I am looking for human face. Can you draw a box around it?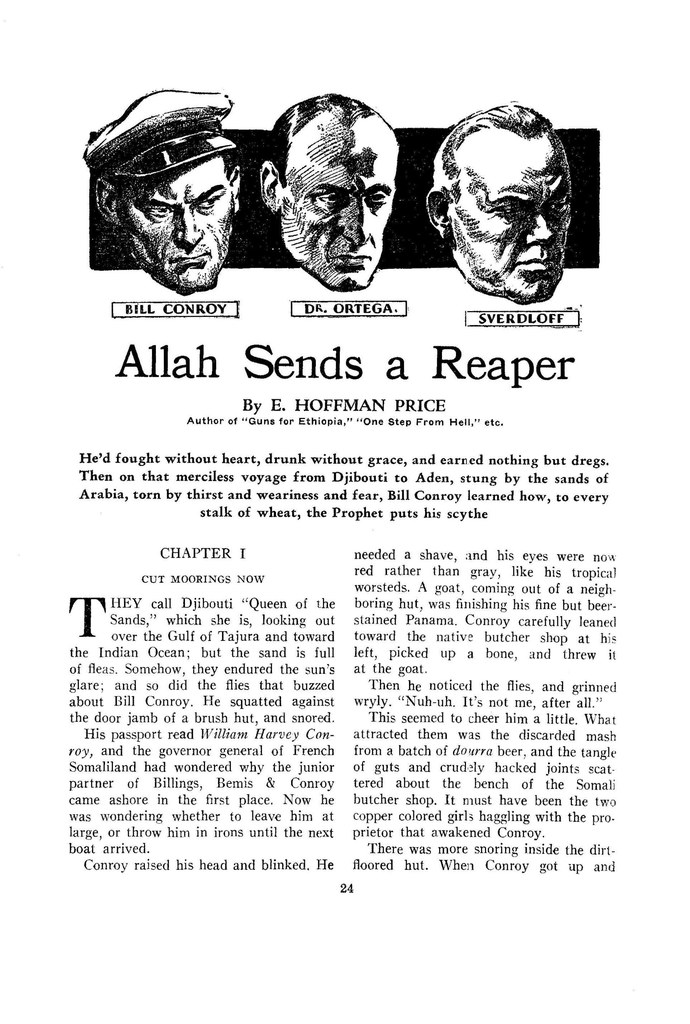
Sure, the bounding box is (left=457, top=137, right=574, bottom=301).
